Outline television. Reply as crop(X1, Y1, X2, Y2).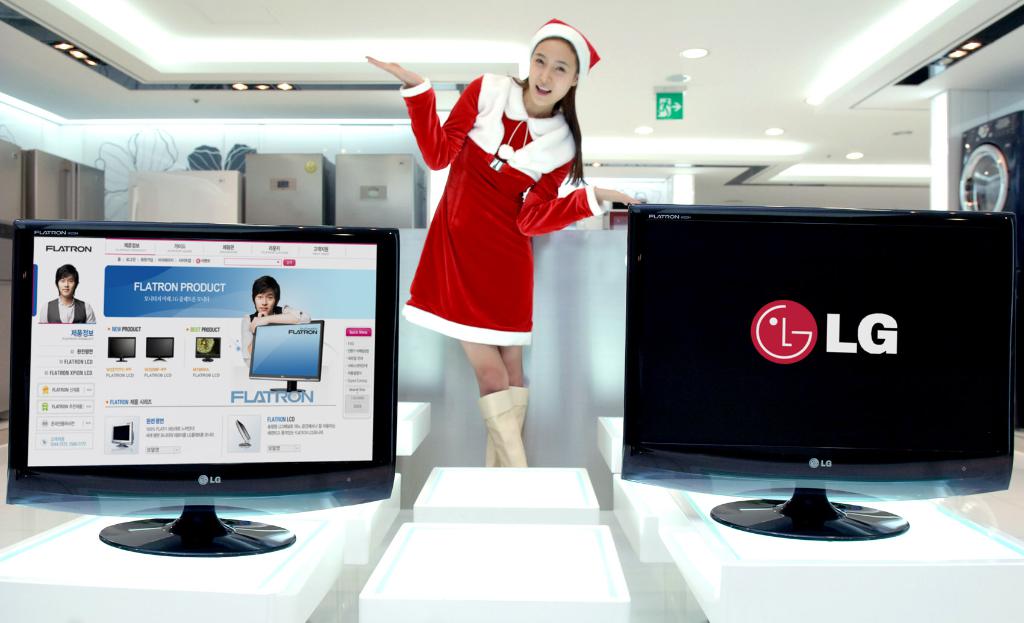
crop(617, 195, 1023, 553).
